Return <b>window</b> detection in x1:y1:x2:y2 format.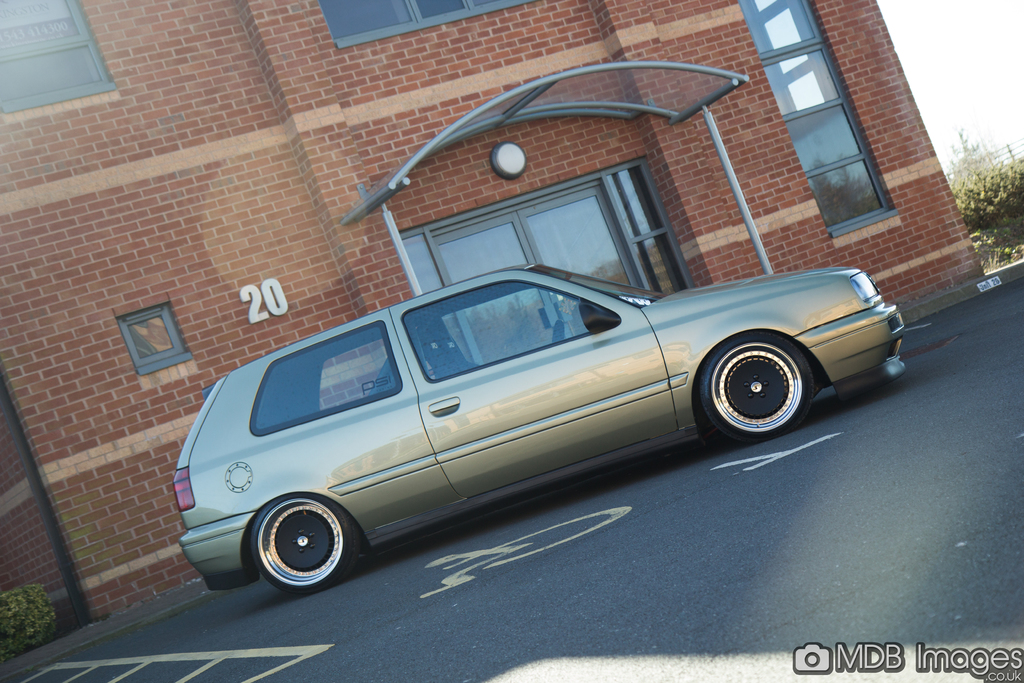
17:17:110:106.
